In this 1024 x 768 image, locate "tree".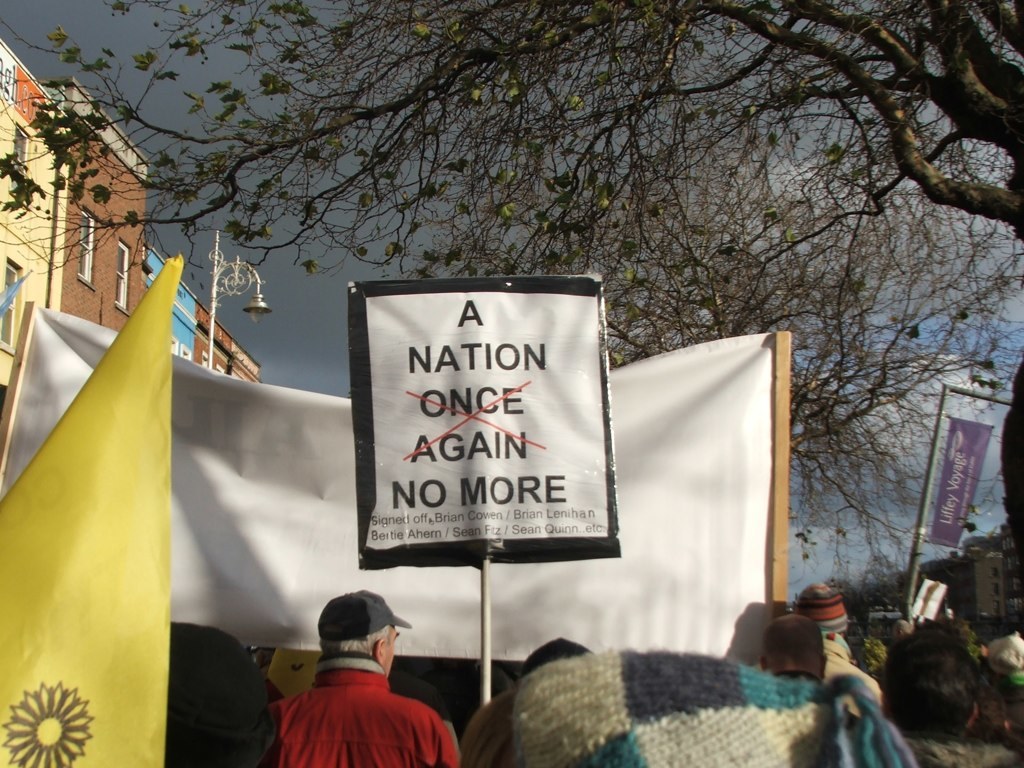
Bounding box: [left=1, top=42, right=1023, bottom=689].
